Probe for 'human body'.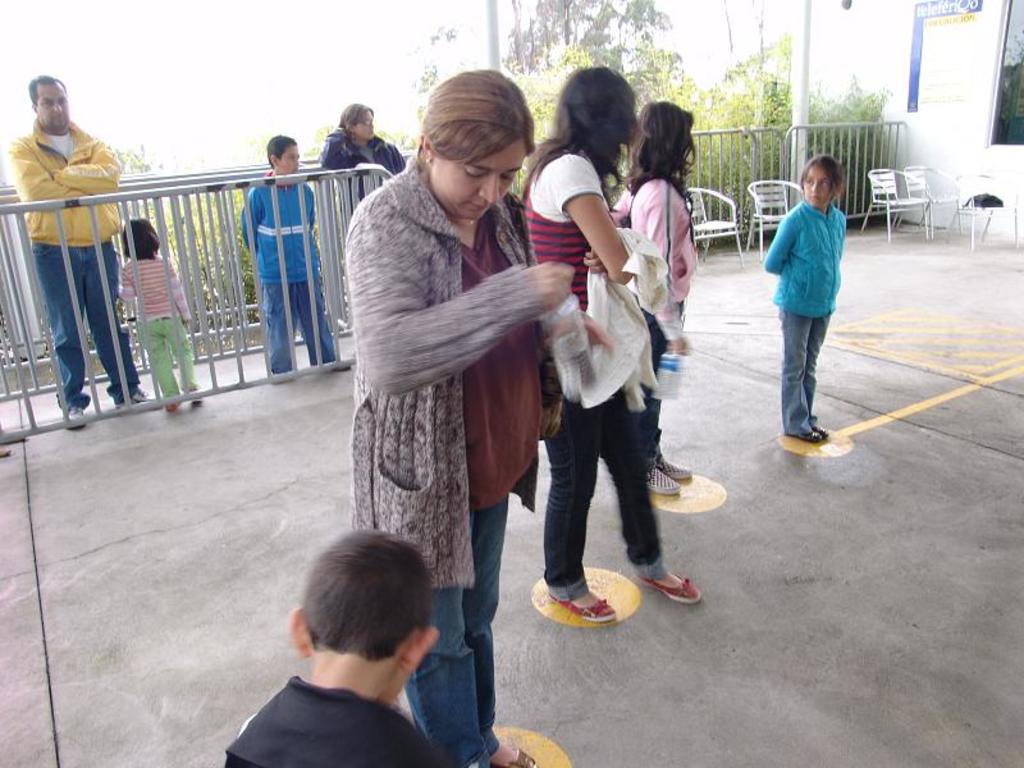
Probe result: detection(239, 136, 344, 388).
